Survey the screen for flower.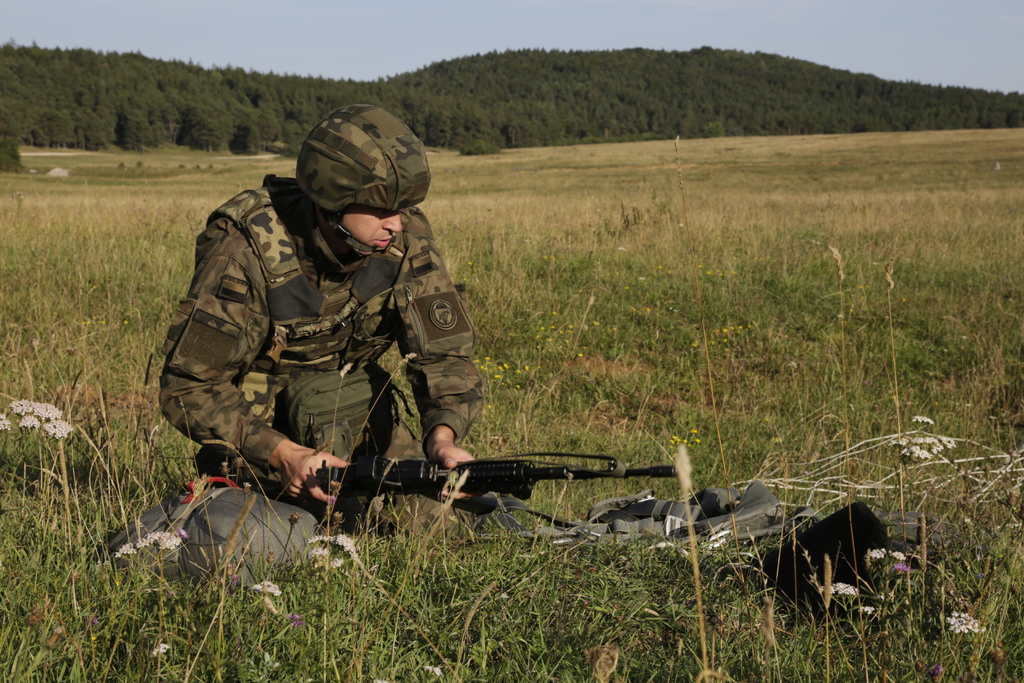
Survey found: pyautogui.locateOnScreen(895, 559, 910, 572).
